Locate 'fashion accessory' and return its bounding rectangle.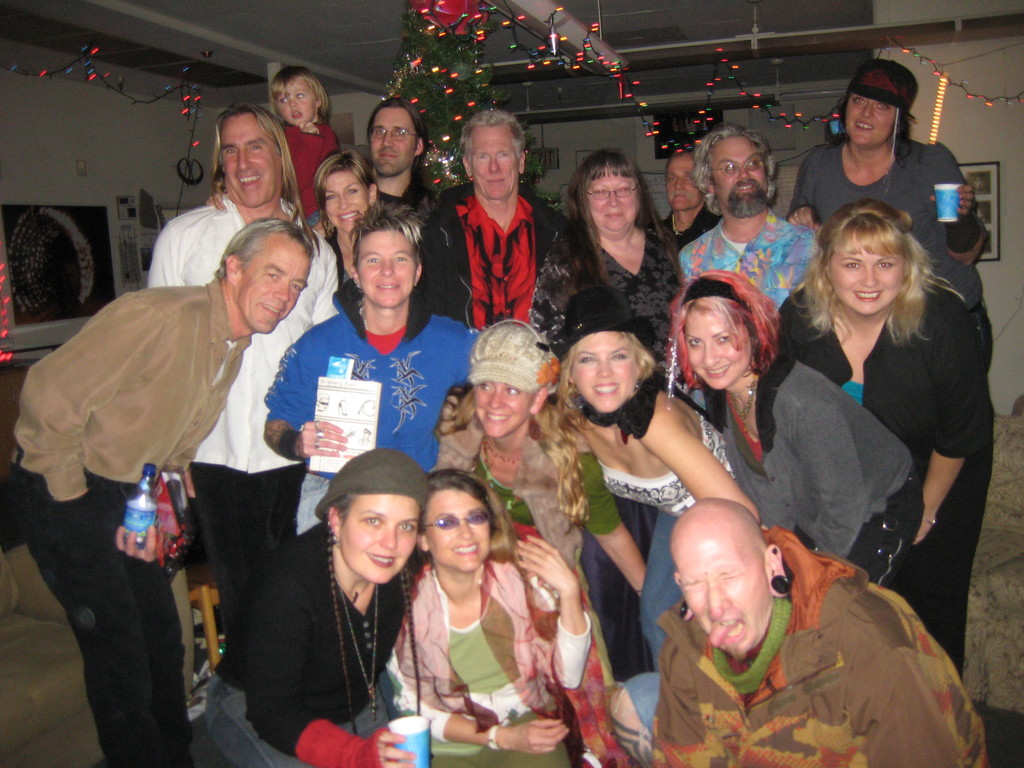
Rect(543, 282, 657, 363).
